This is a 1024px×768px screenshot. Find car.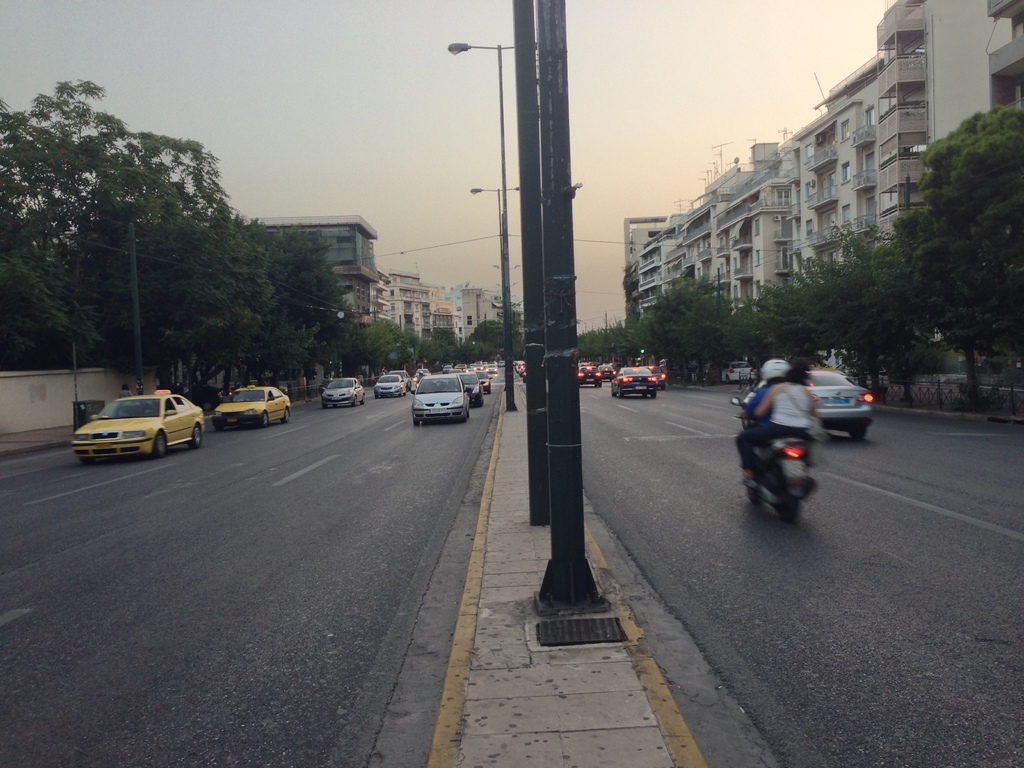
Bounding box: {"left": 387, "top": 369, "right": 411, "bottom": 392}.
